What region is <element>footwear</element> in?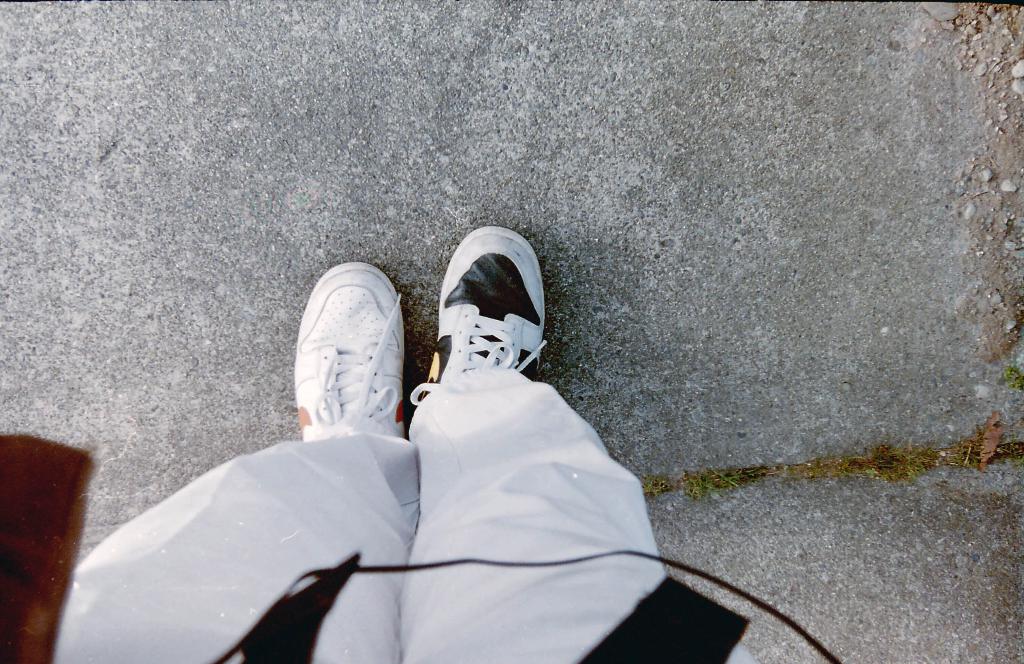
407, 218, 550, 414.
